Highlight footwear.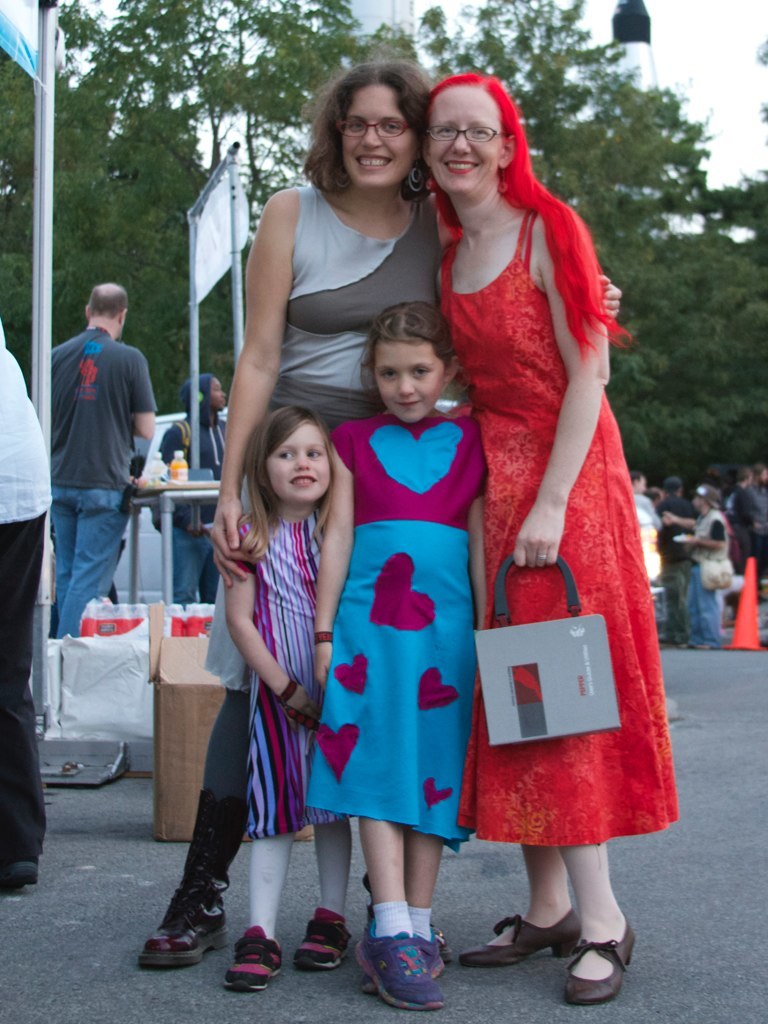
Highlighted region: box(456, 908, 580, 967).
